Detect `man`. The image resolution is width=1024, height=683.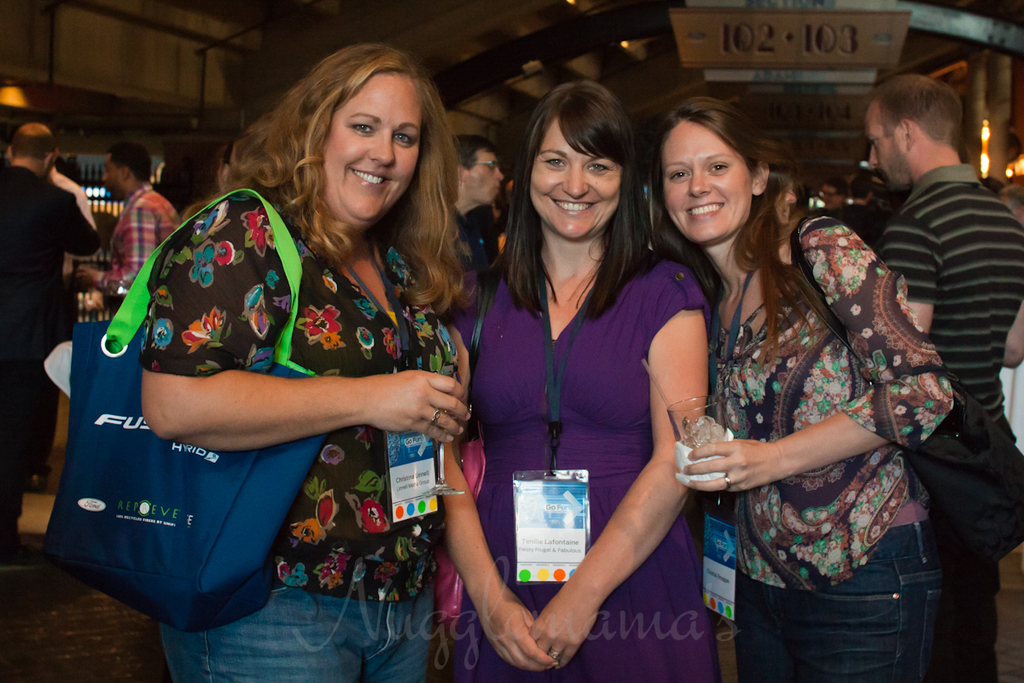
20, 142, 108, 494.
